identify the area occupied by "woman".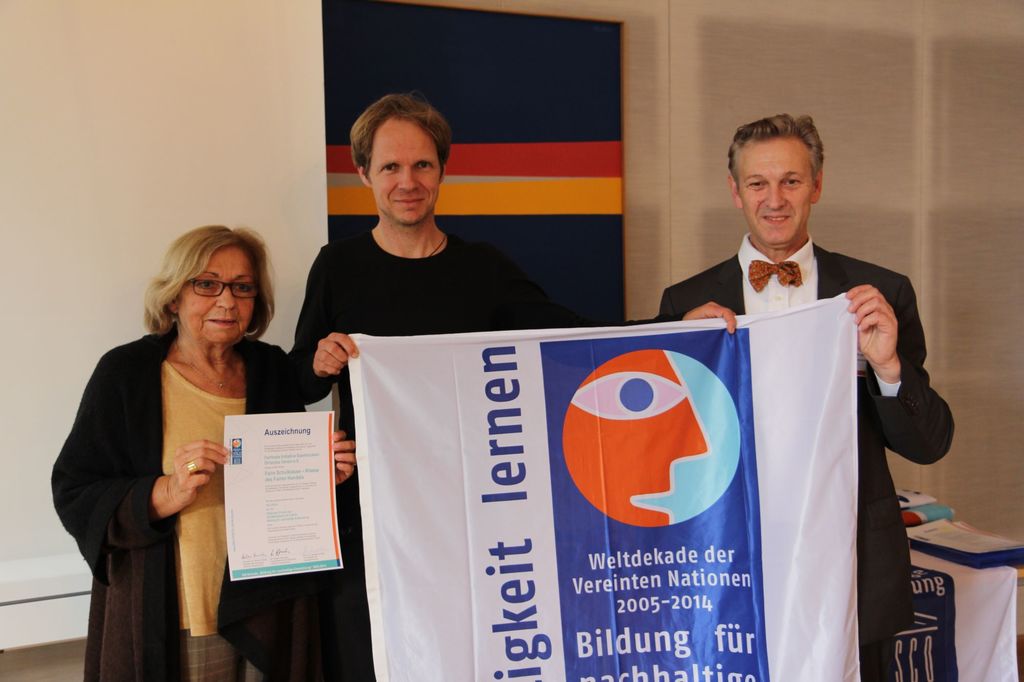
Area: [left=62, top=218, right=278, bottom=679].
